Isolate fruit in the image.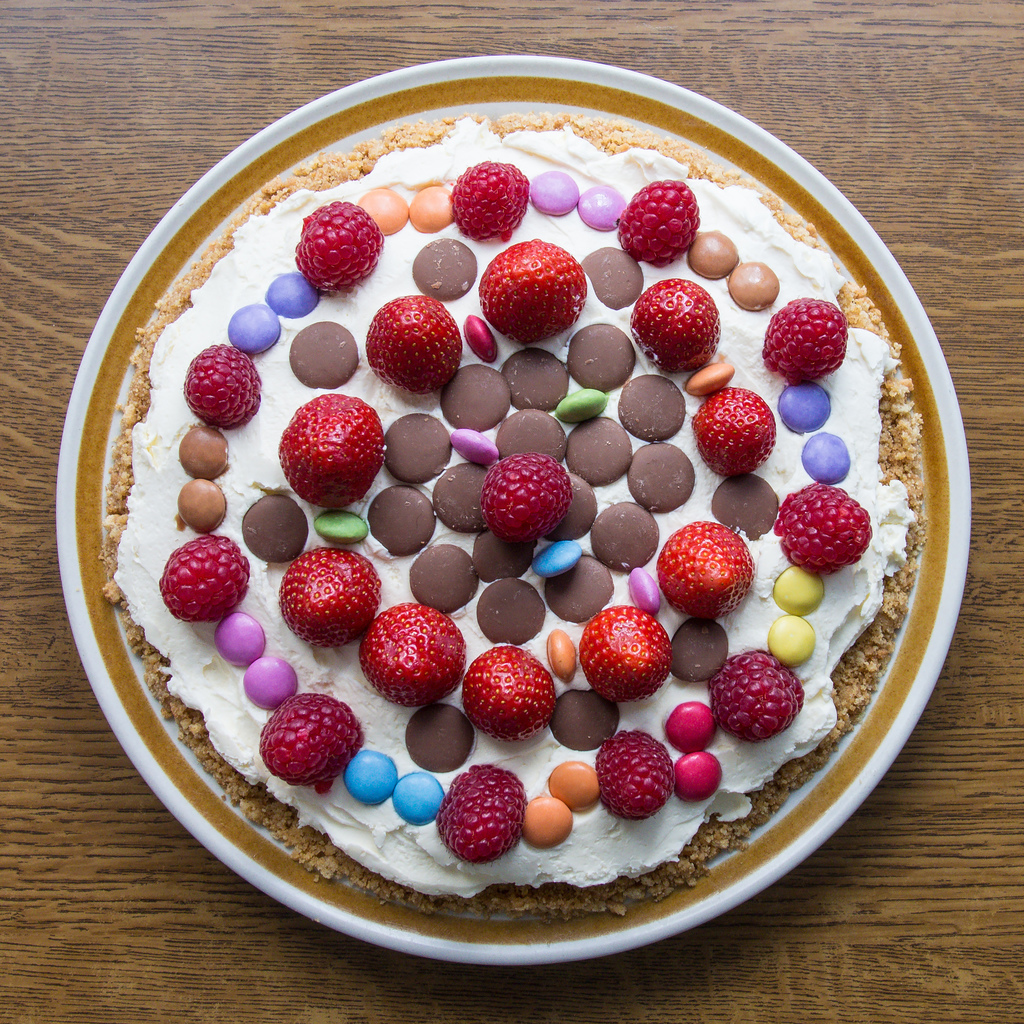
Isolated region: (774, 481, 876, 575).
